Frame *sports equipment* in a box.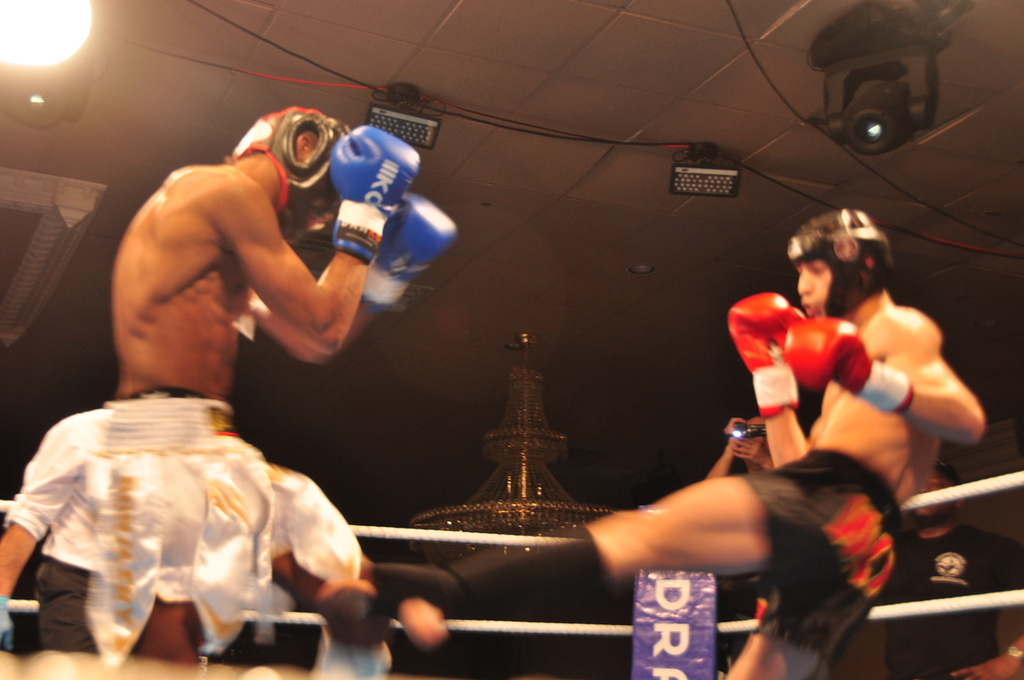
select_region(323, 121, 423, 269).
